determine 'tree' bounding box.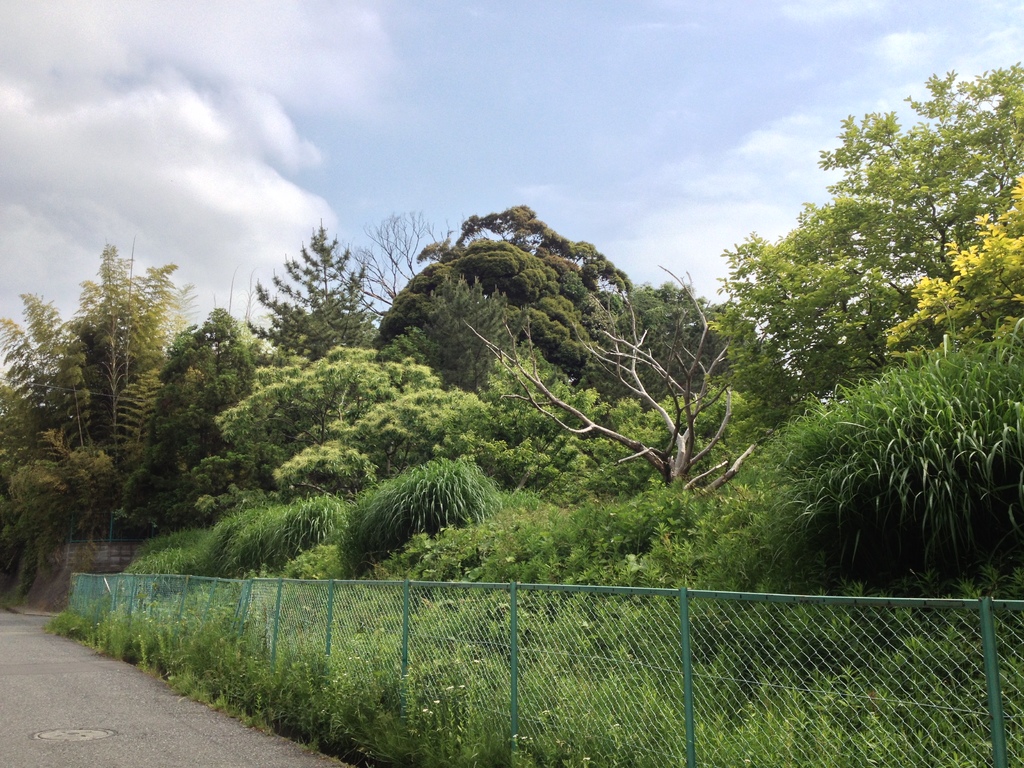
Determined: (left=463, top=268, right=763, bottom=501).
